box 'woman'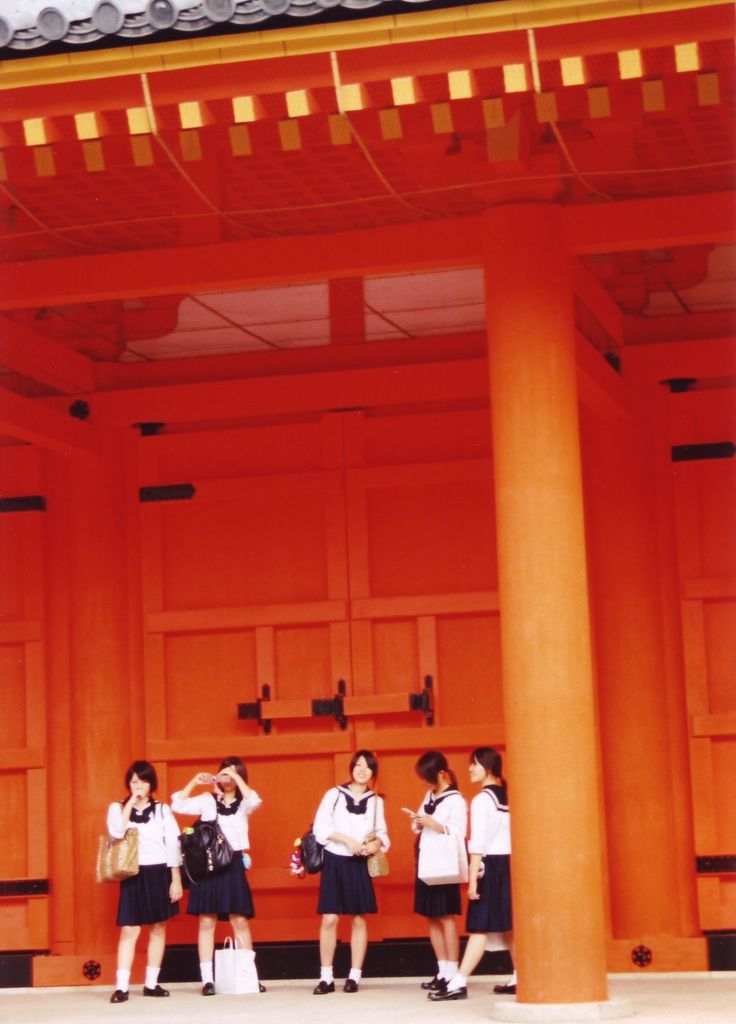
Rect(168, 756, 263, 1002)
